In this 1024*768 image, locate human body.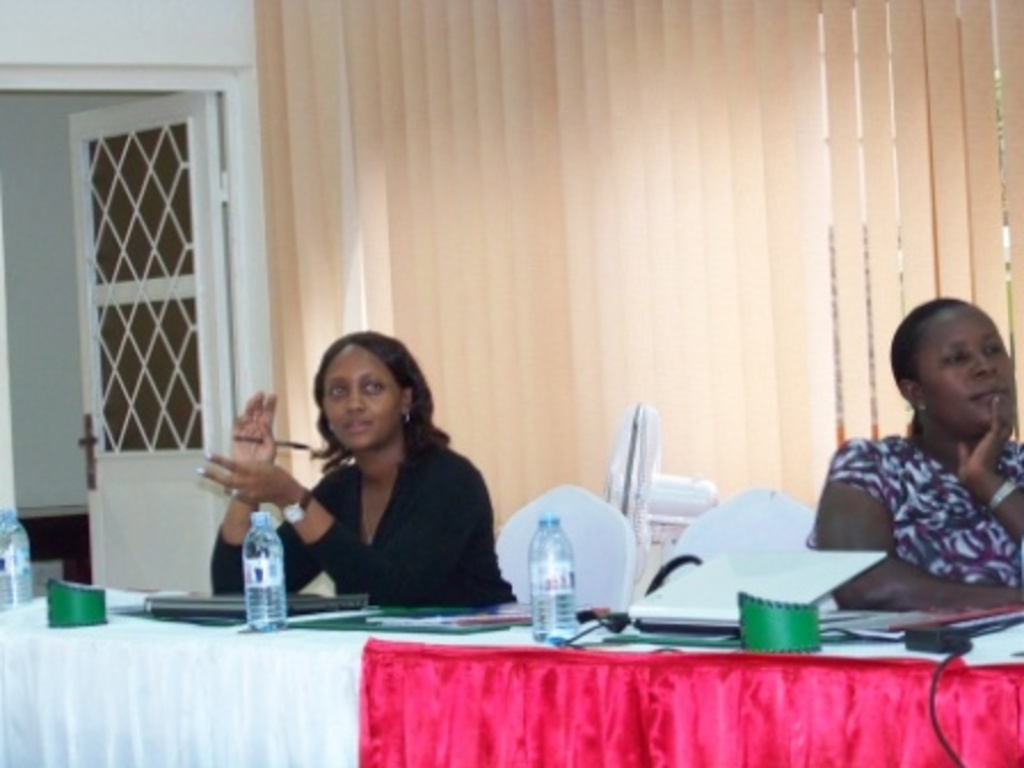
Bounding box: pyautogui.locateOnScreen(197, 334, 521, 601).
